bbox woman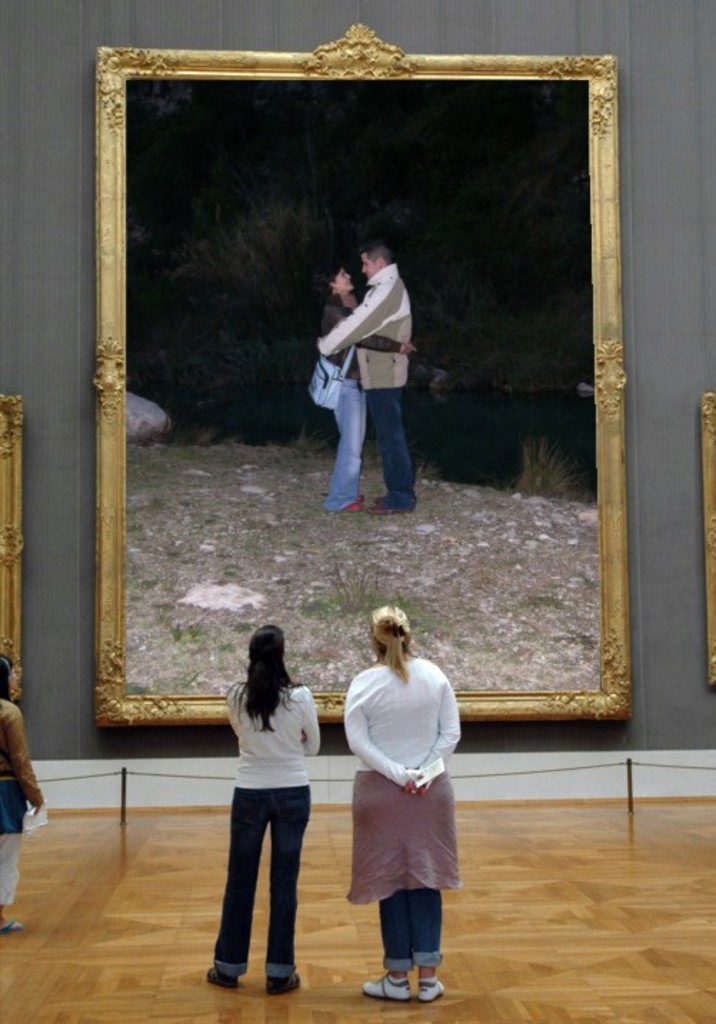
l=0, t=654, r=43, b=933
